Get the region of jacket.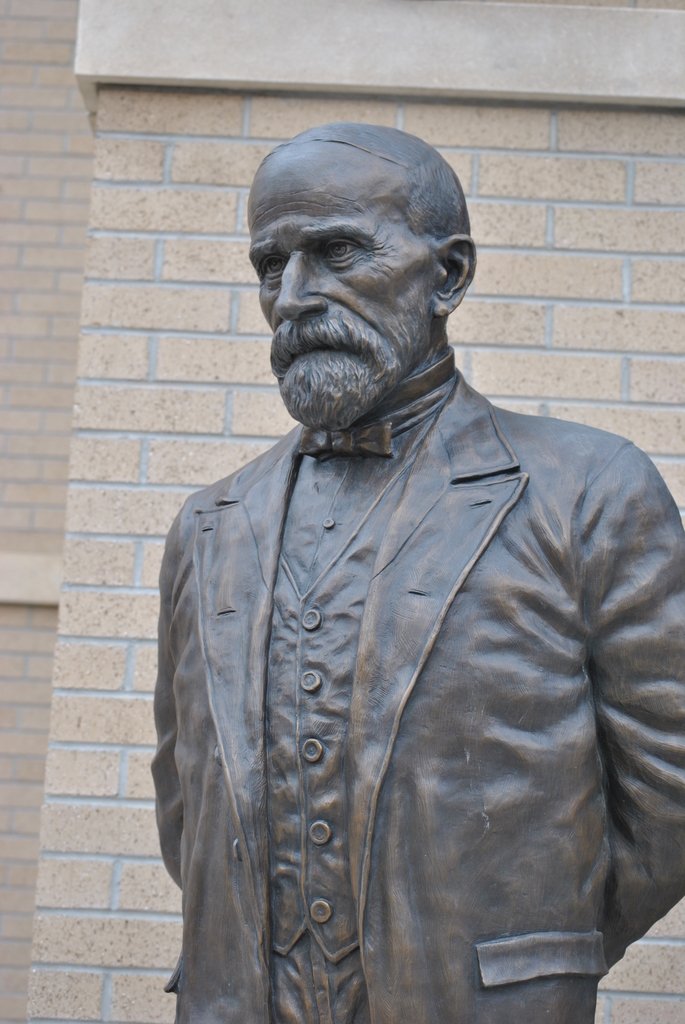
133, 342, 631, 916.
